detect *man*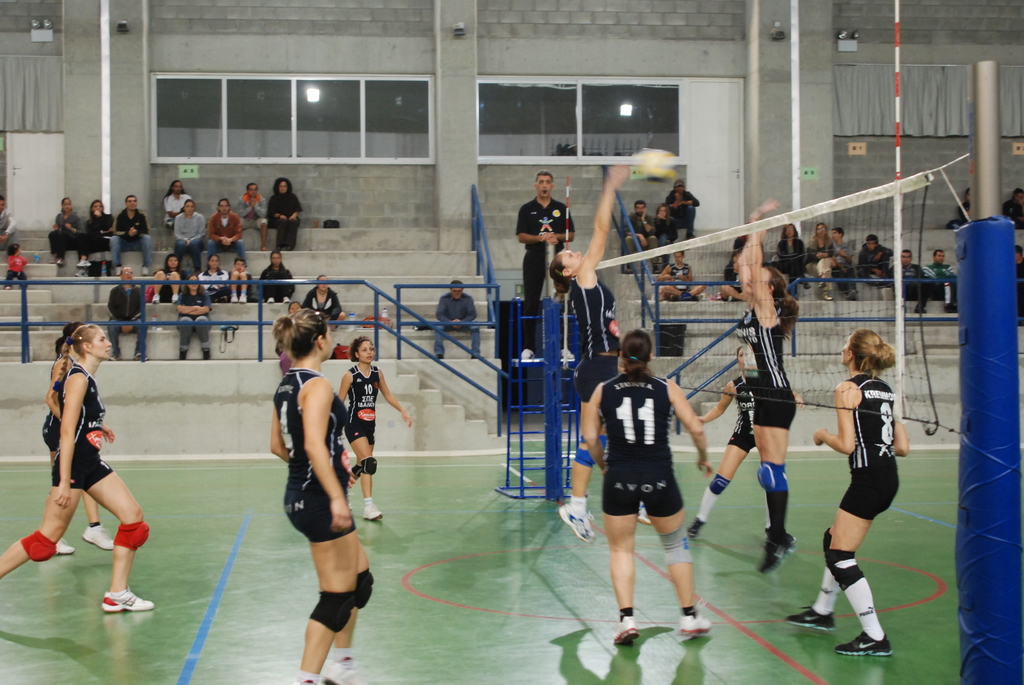
<region>106, 269, 150, 363</region>
